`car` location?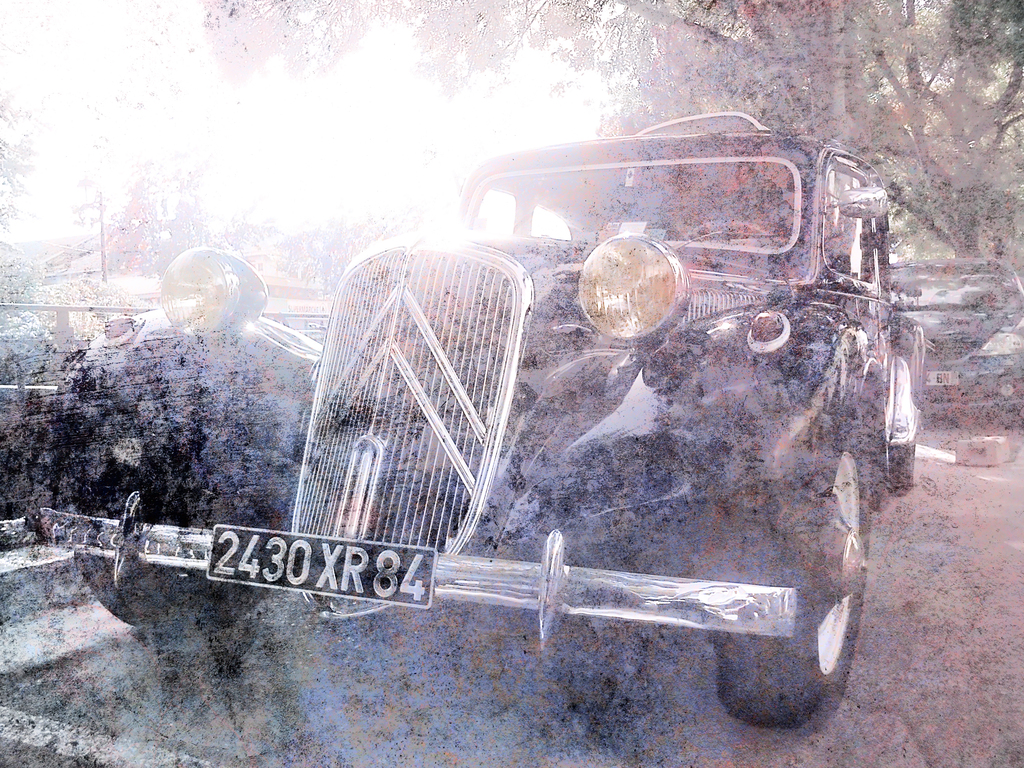
<region>211, 120, 919, 740</region>
